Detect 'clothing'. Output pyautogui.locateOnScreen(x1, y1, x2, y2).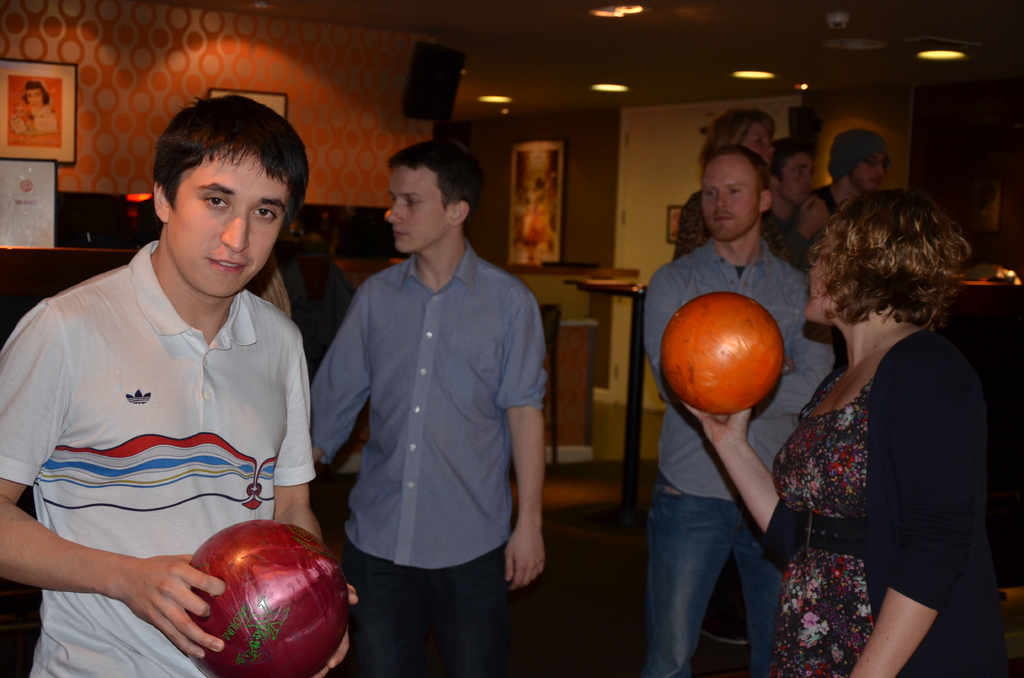
pyautogui.locateOnScreen(638, 237, 843, 677).
